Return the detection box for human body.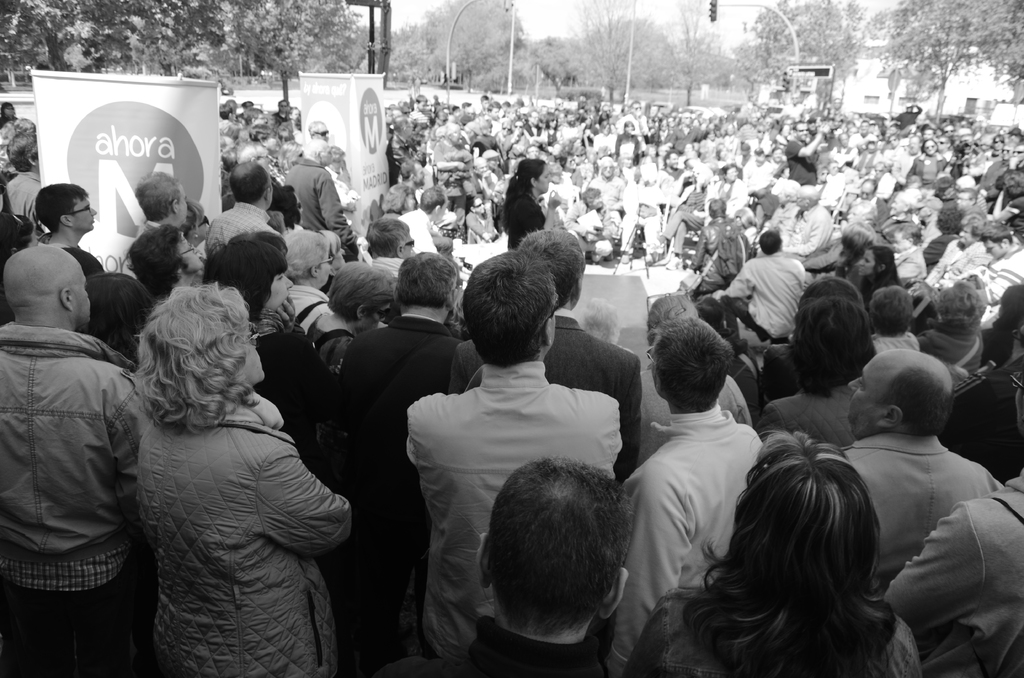
[613, 314, 768, 677].
